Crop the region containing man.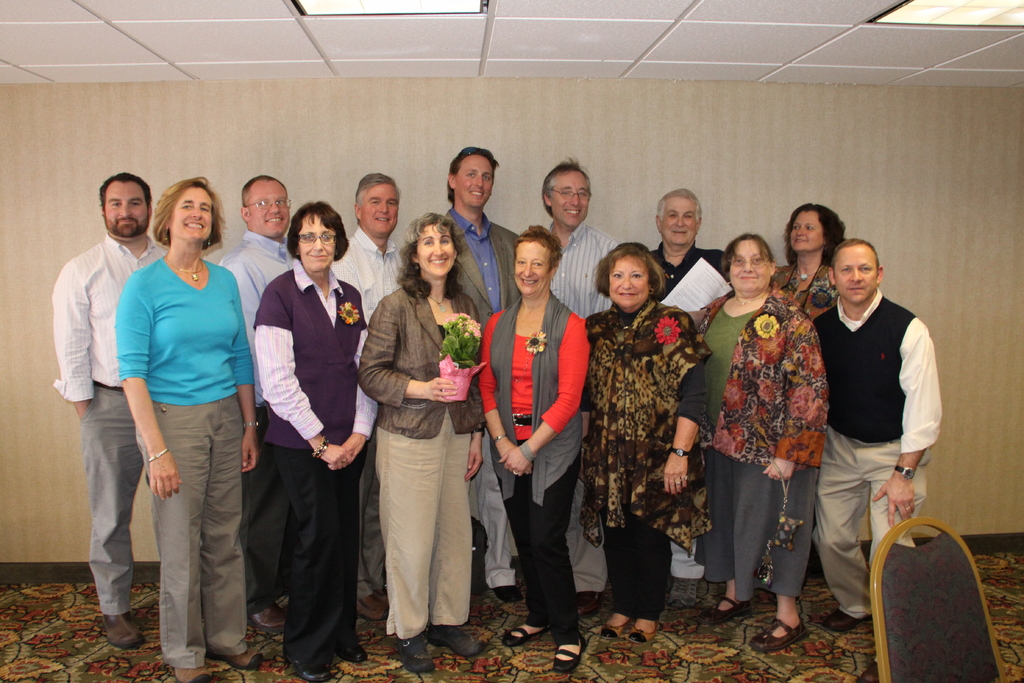
Crop region: (49, 174, 169, 651).
